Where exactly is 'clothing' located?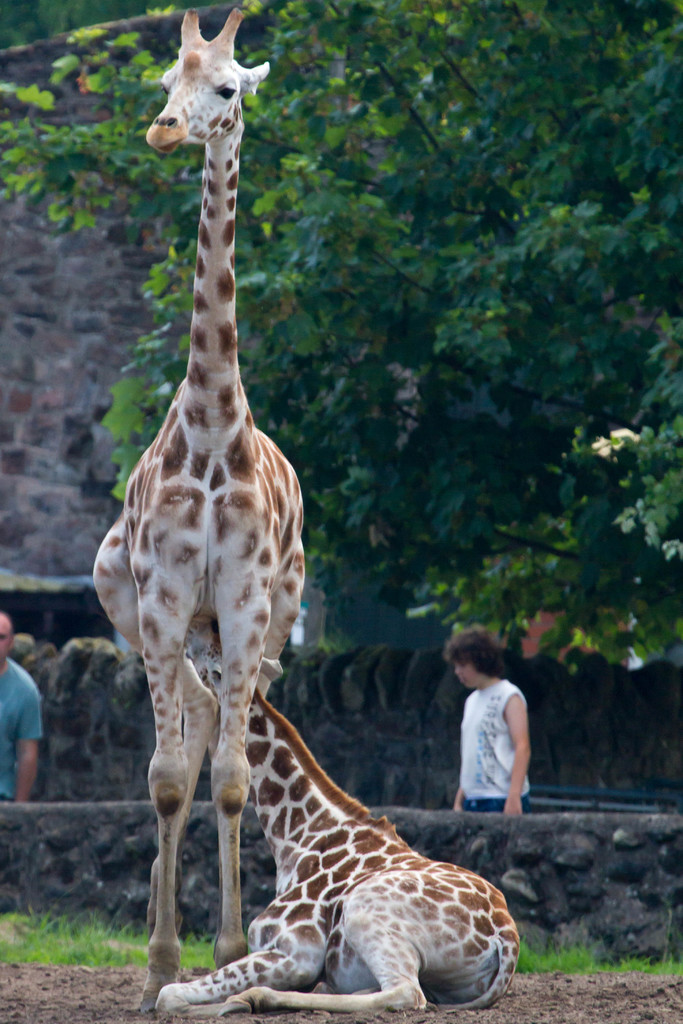
Its bounding box is <region>444, 671, 542, 841</region>.
